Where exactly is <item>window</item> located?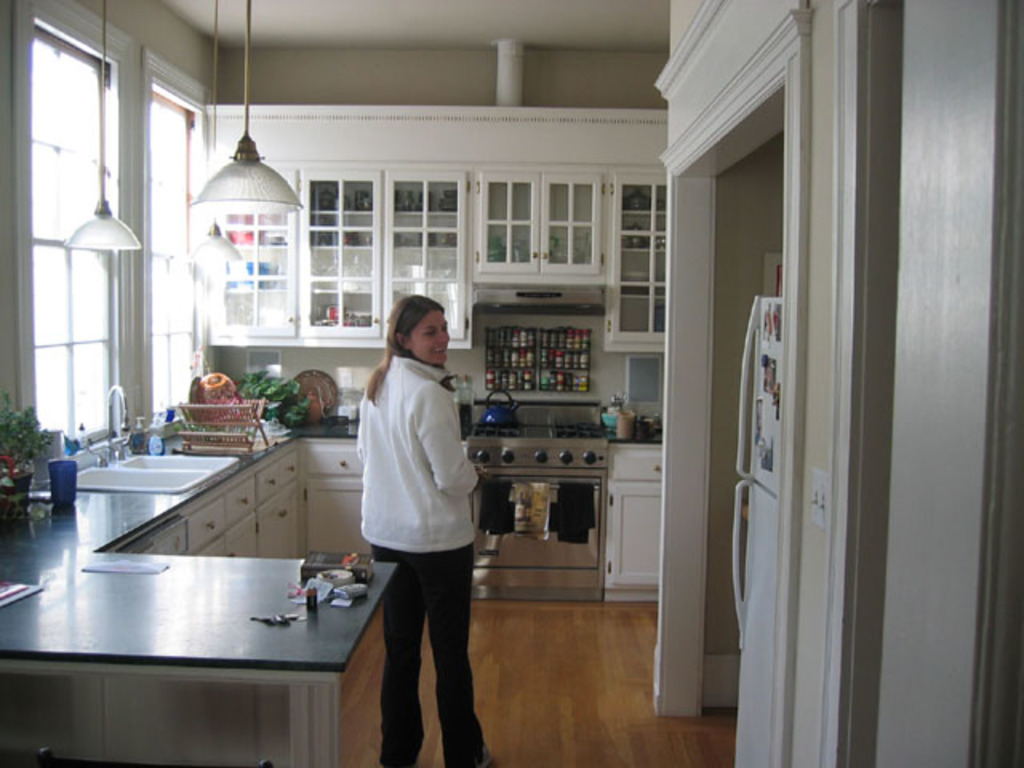
Its bounding box is select_region(155, 94, 195, 419).
